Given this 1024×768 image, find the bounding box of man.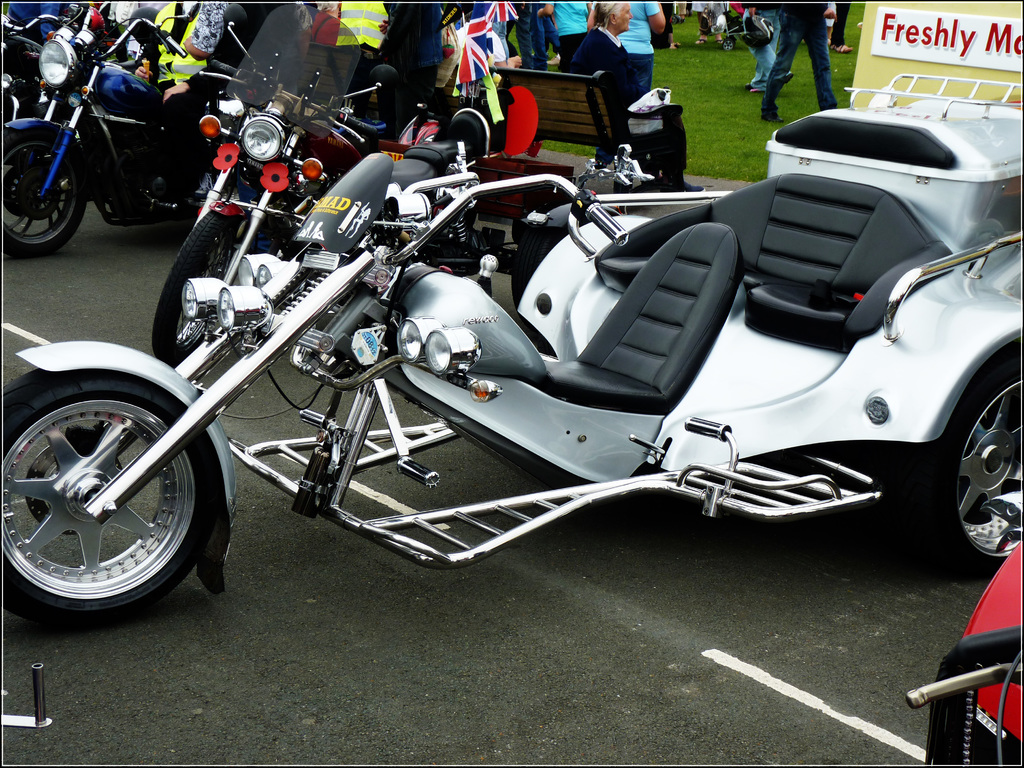
x1=129, y1=0, x2=239, y2=203.
